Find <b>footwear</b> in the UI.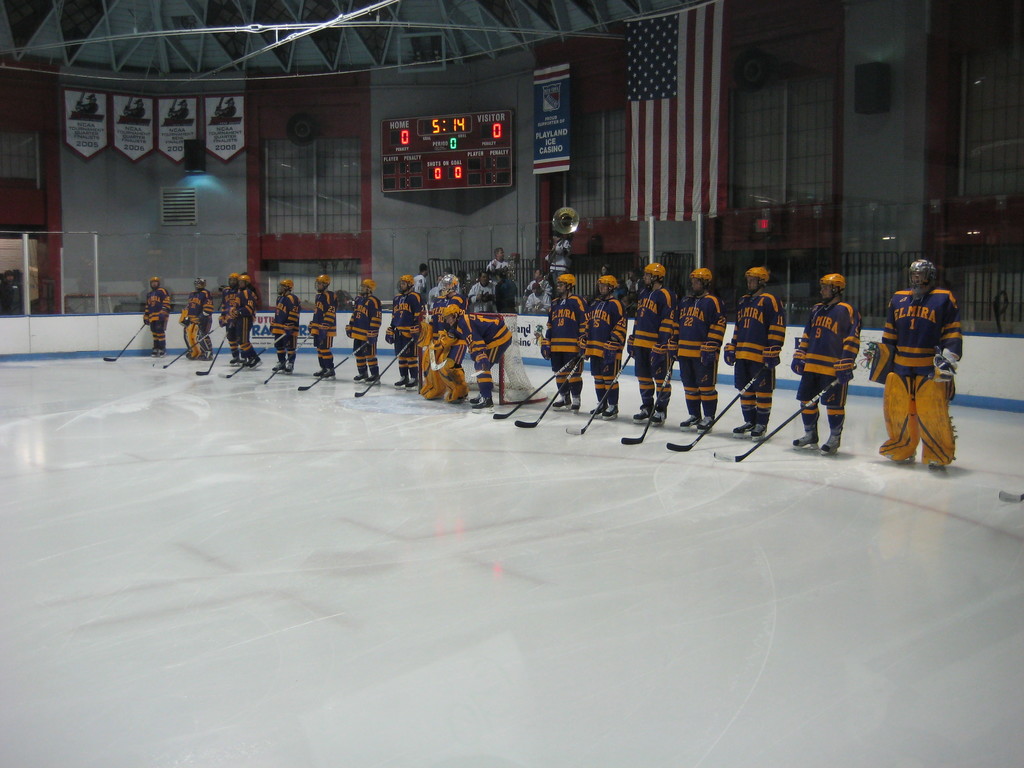
UI element at x1=572, y1=398, x2=580, y2=408.
